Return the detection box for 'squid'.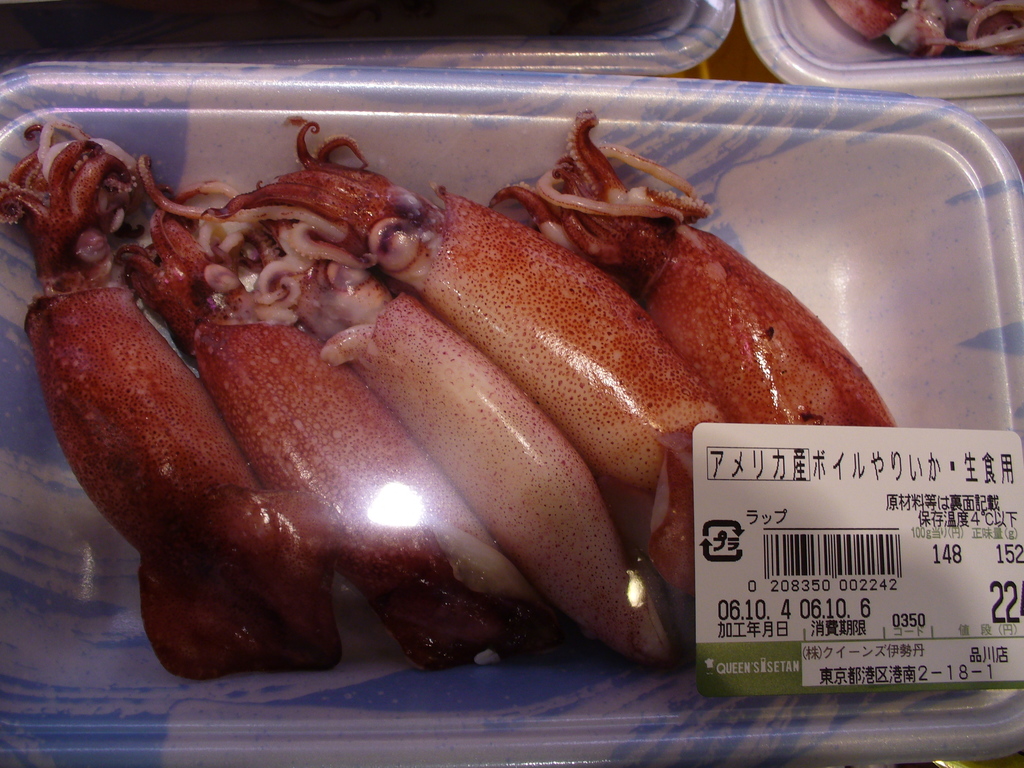
[114,154,552,671].
